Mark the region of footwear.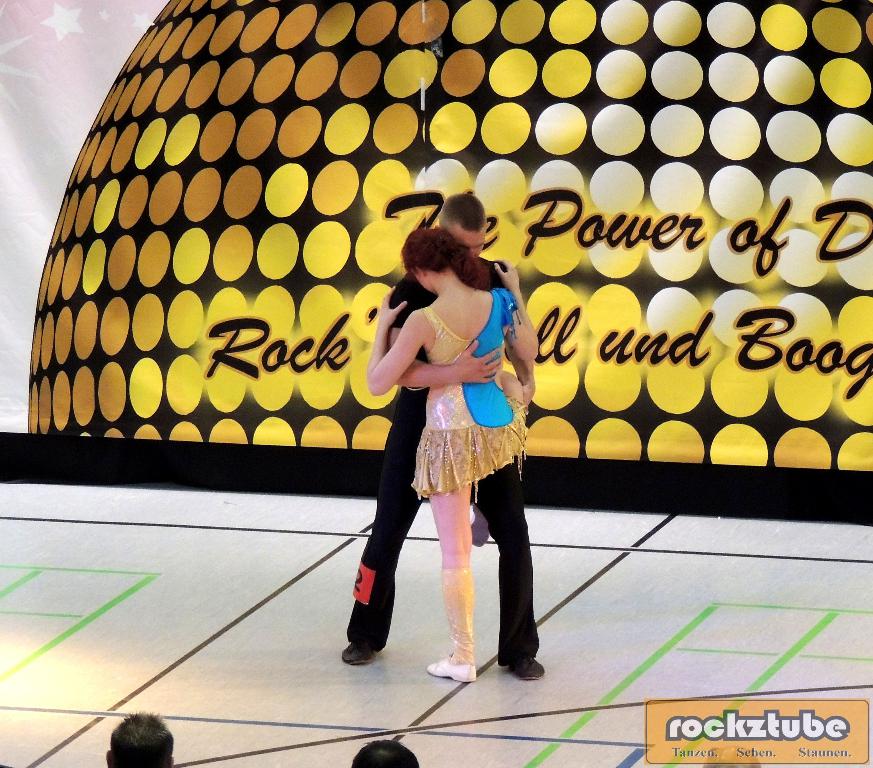
Region: [343,640,384,665].
